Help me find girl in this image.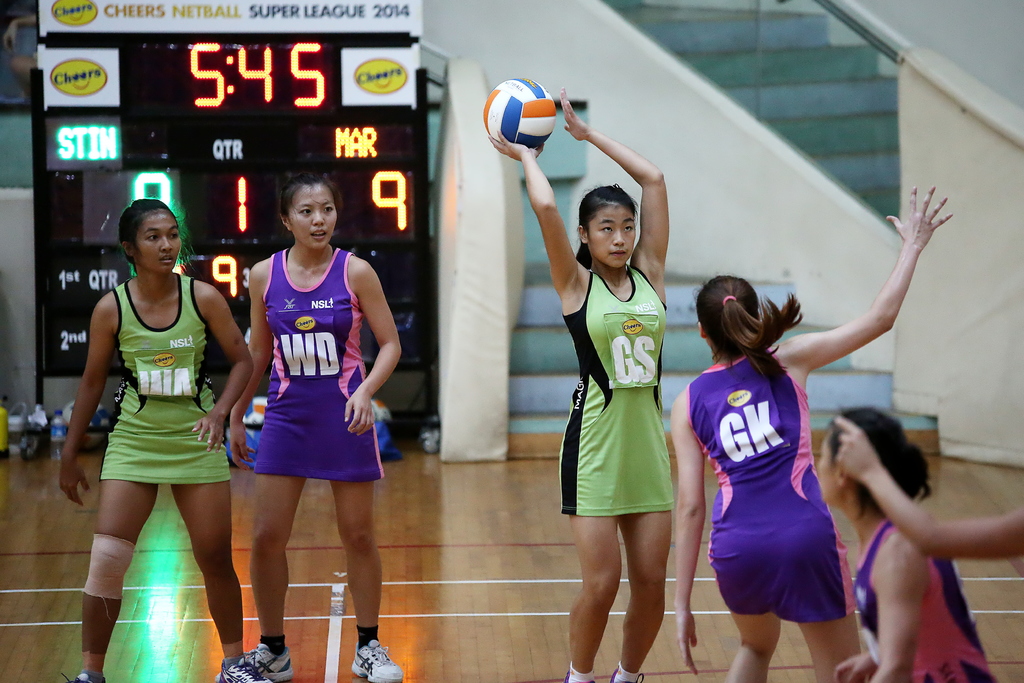
Found it: crop(669, 183, 963, 682).
